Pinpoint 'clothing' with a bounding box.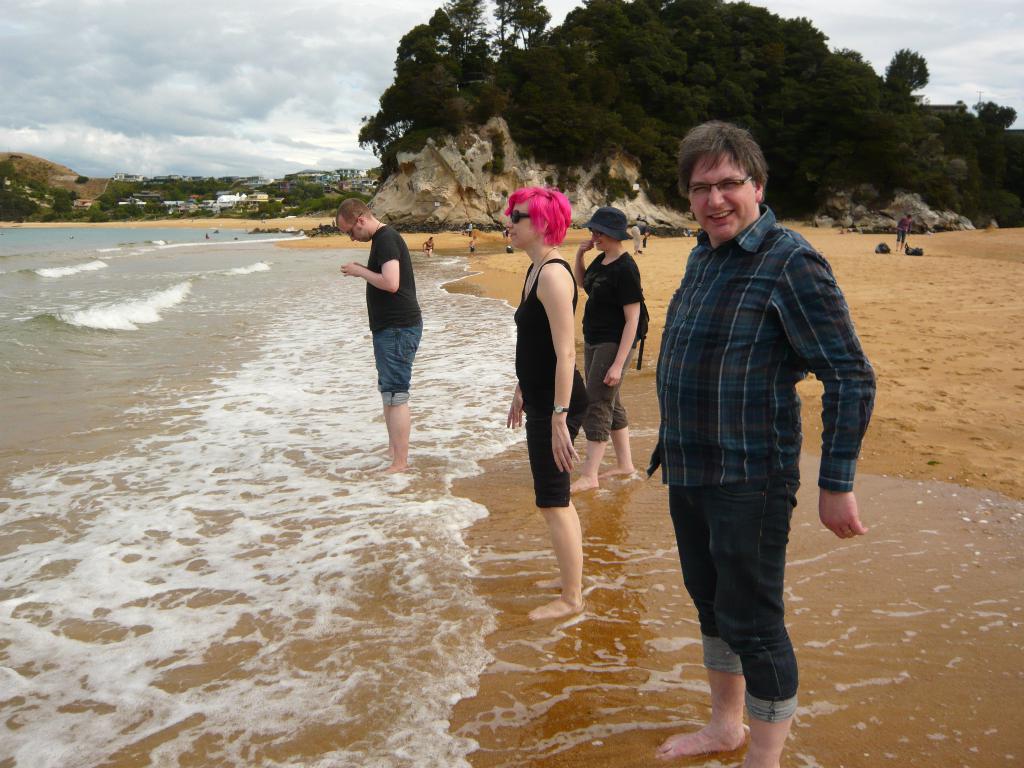
(424,240,434,252).
